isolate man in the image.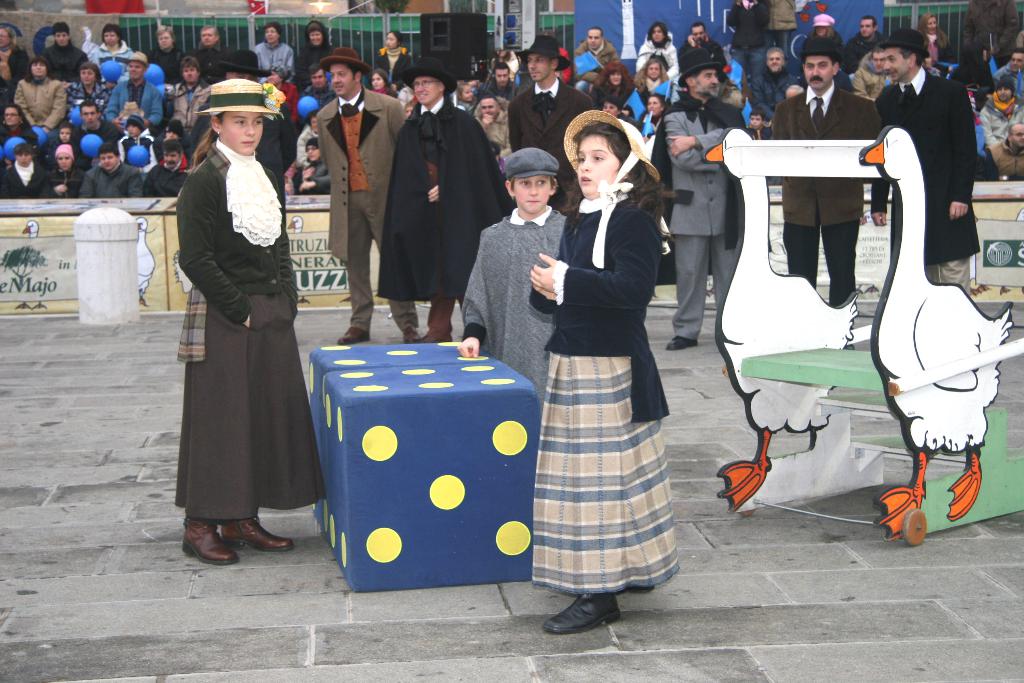
Isolated region: left=136, top=139, right=196, bottom=198.
